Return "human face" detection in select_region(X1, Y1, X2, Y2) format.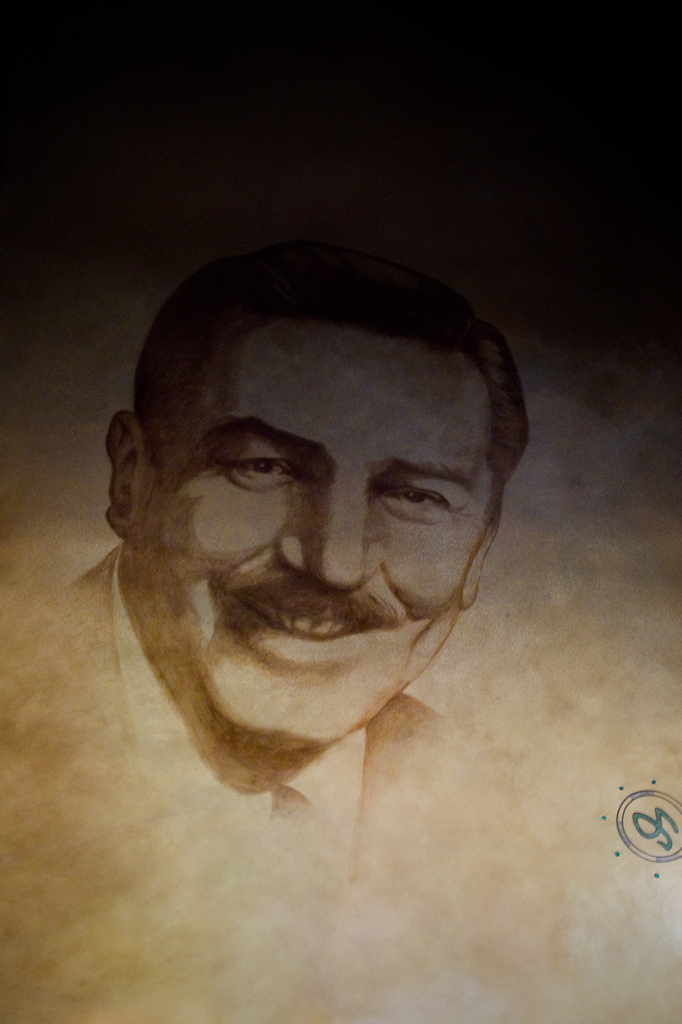
select_region(134, 340, 507, 746).
